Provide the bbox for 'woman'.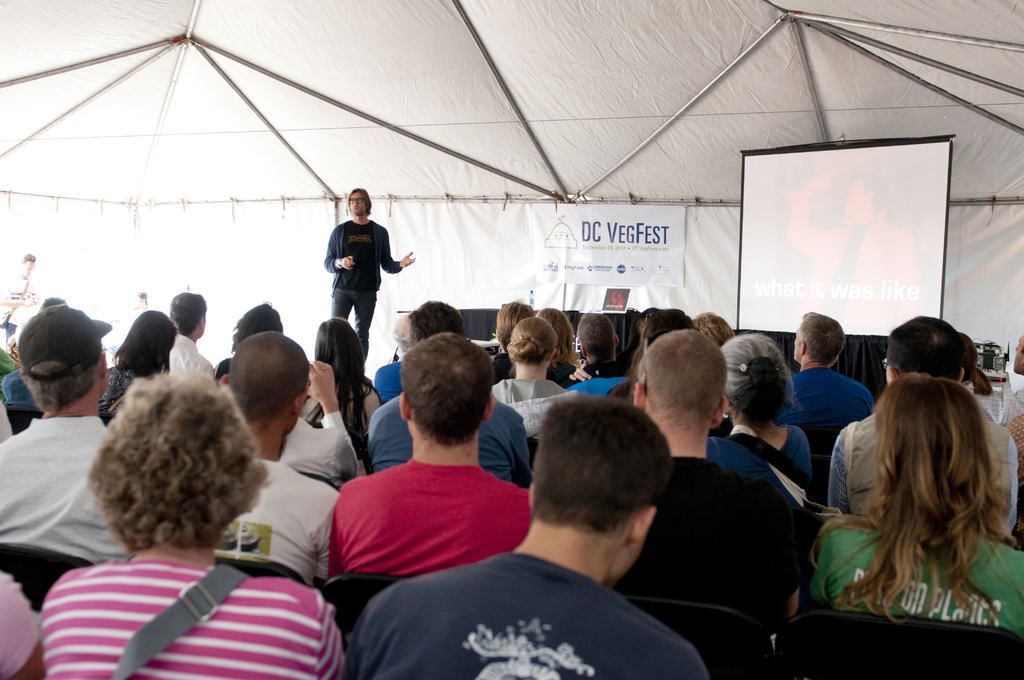
(left=303, top=318, right=383, bottom=476).
